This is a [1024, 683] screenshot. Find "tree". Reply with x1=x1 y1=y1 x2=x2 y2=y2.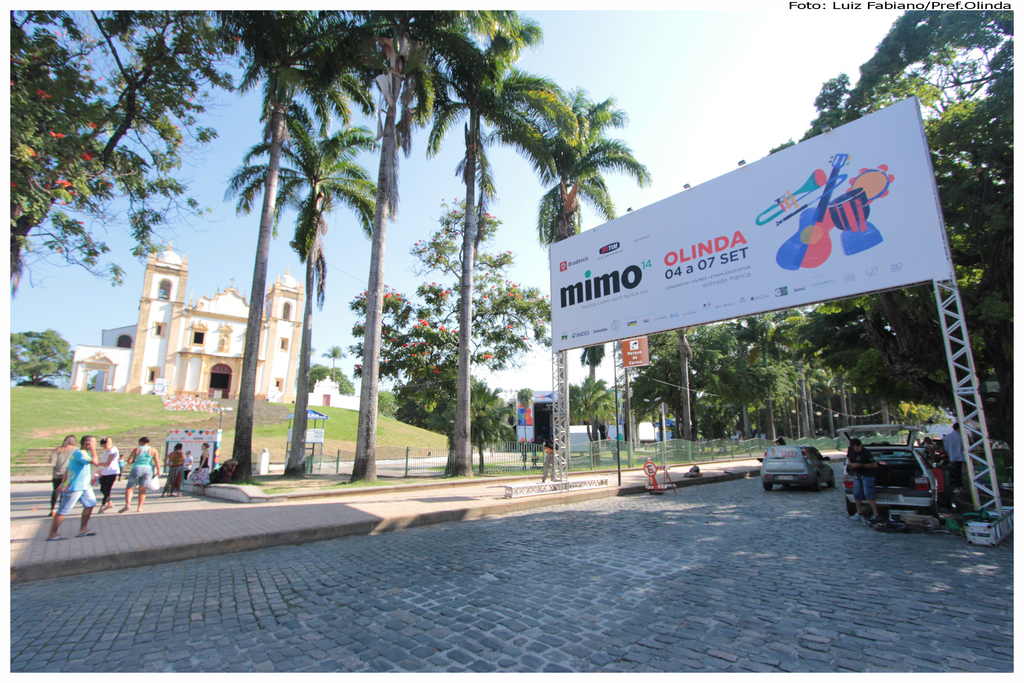
x1=10 y1=328 x2=72 y2=383.
